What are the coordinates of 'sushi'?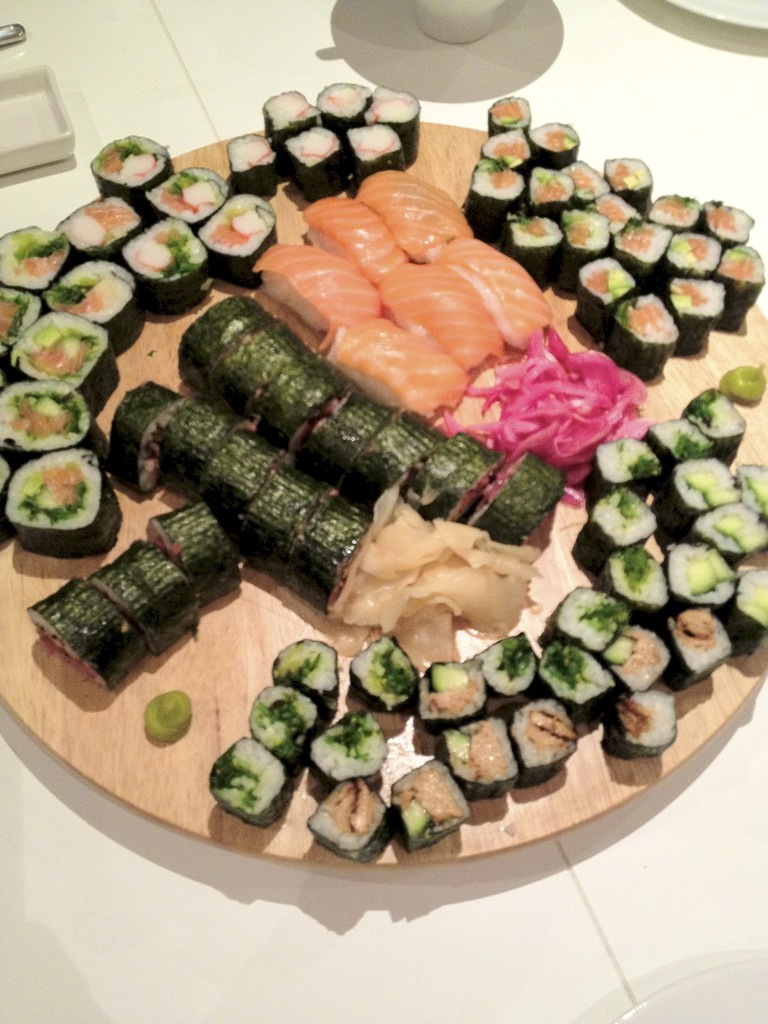
l=145, t=495, r=236, b=604.
